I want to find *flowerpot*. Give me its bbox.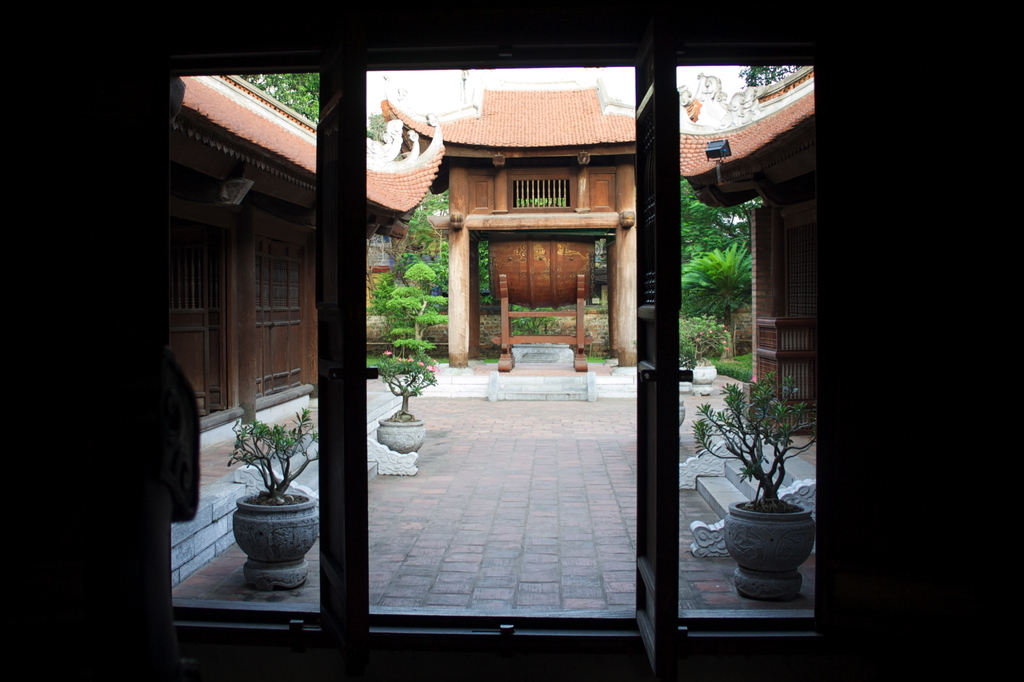
(230,491,314,574).
